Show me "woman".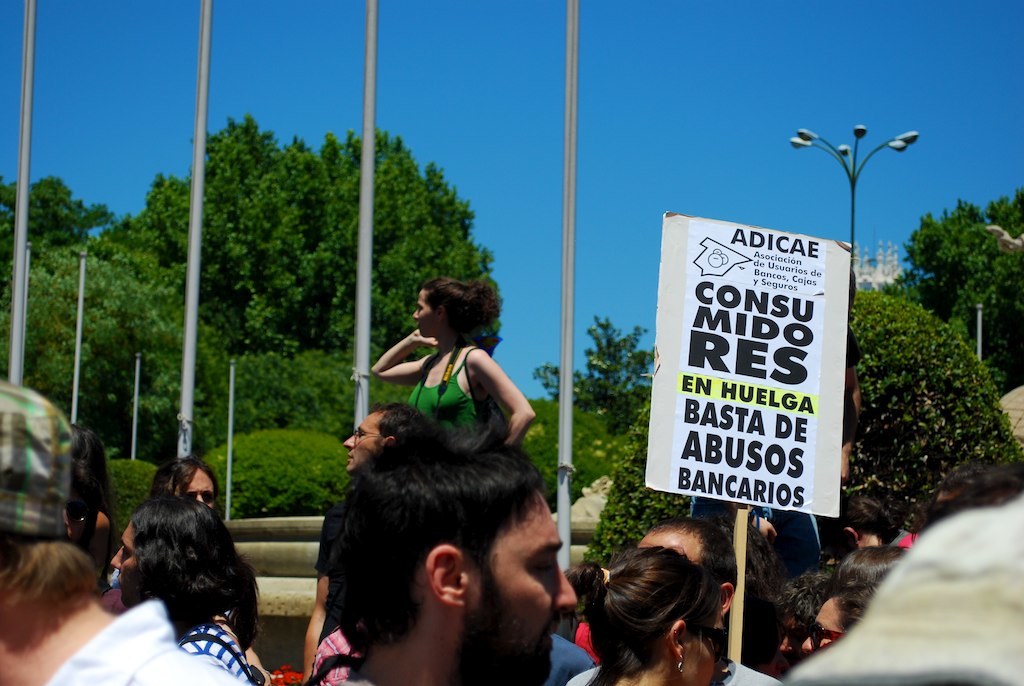
"woman" is here: x1=799 y1=569 x2=884 y2=661.
